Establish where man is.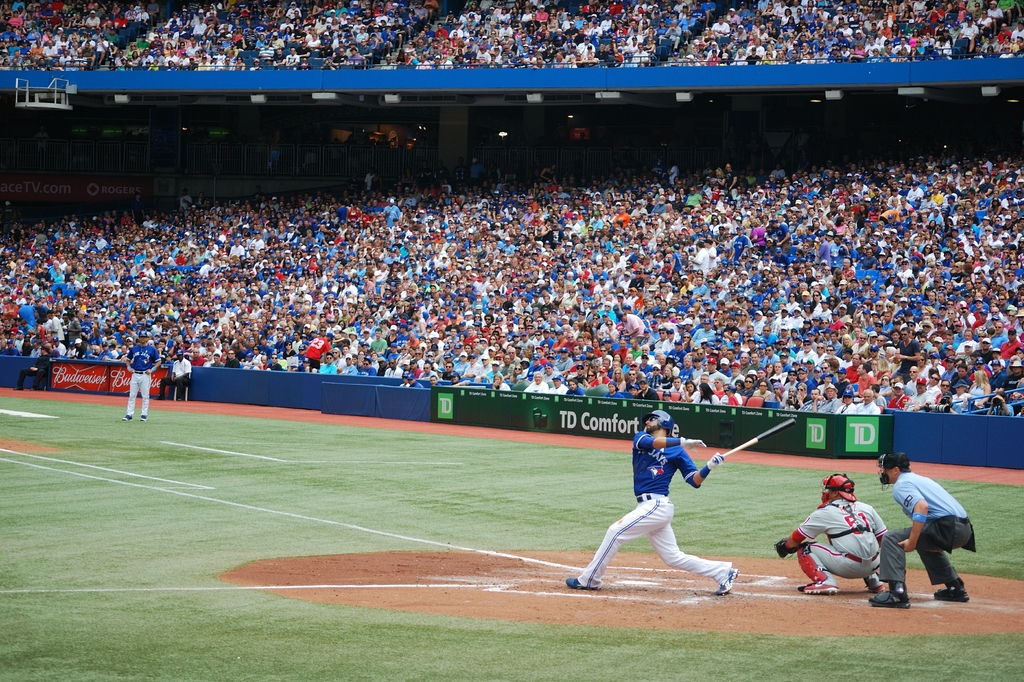
Established at 192 17 204 38.
